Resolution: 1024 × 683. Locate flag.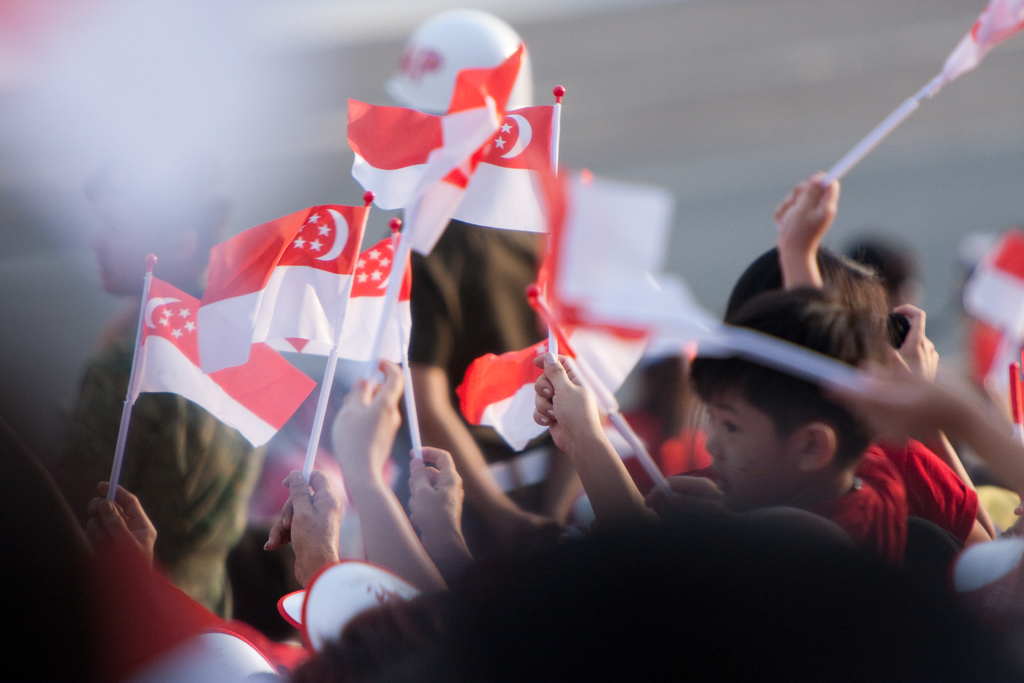
x1=257 y1=236 x2=402 y2=372.
